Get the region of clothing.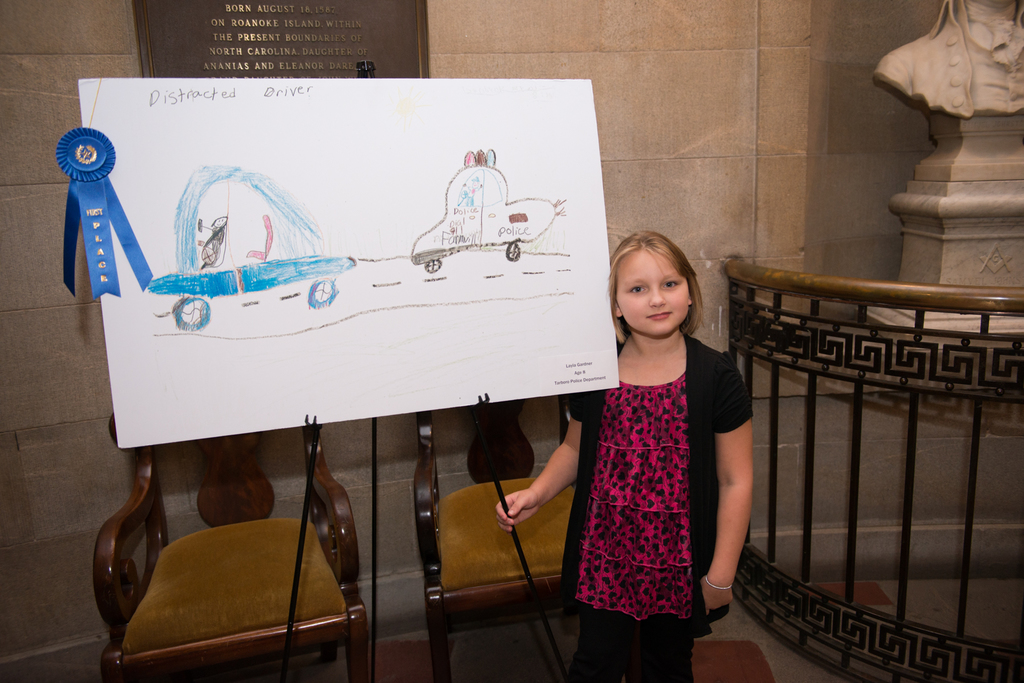
bbox(570, 307, 739, 655).
